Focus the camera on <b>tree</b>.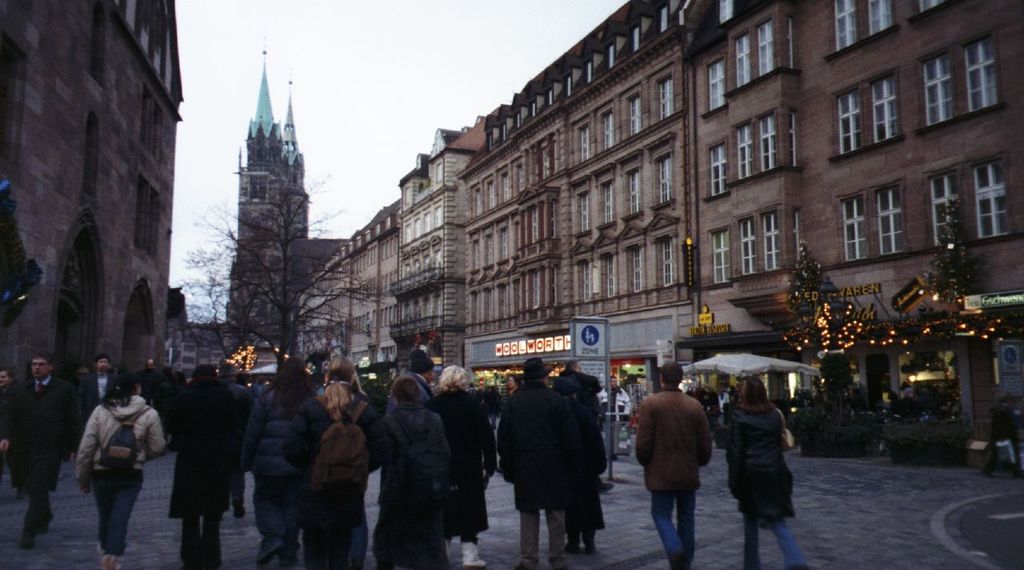
Focus region: 766/248/868/430.
